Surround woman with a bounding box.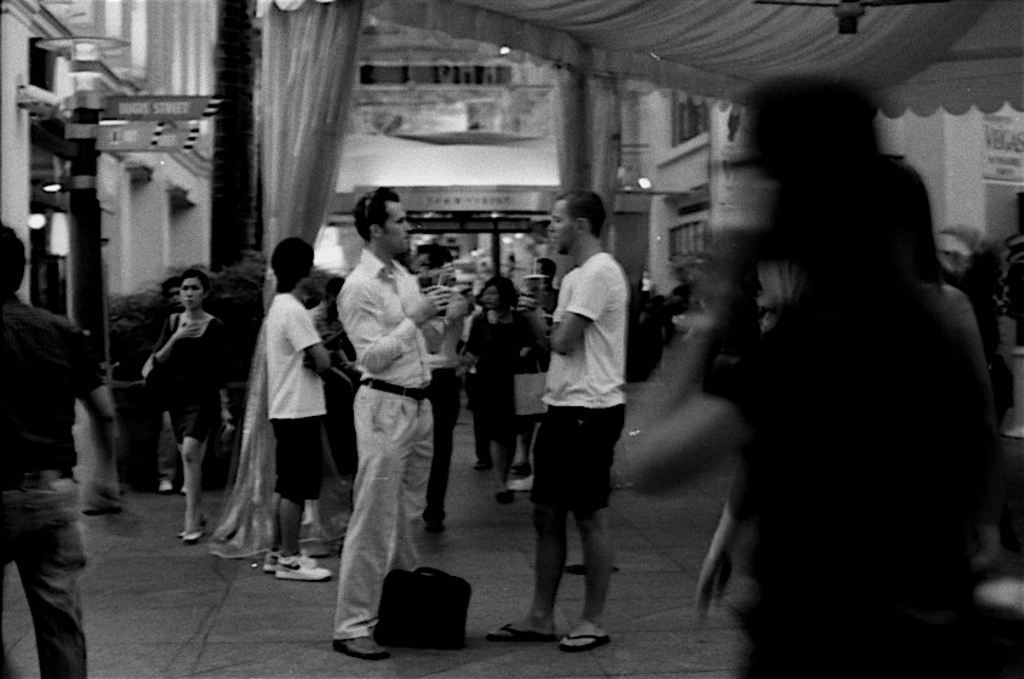
box=[458, 269, 536, 475].
